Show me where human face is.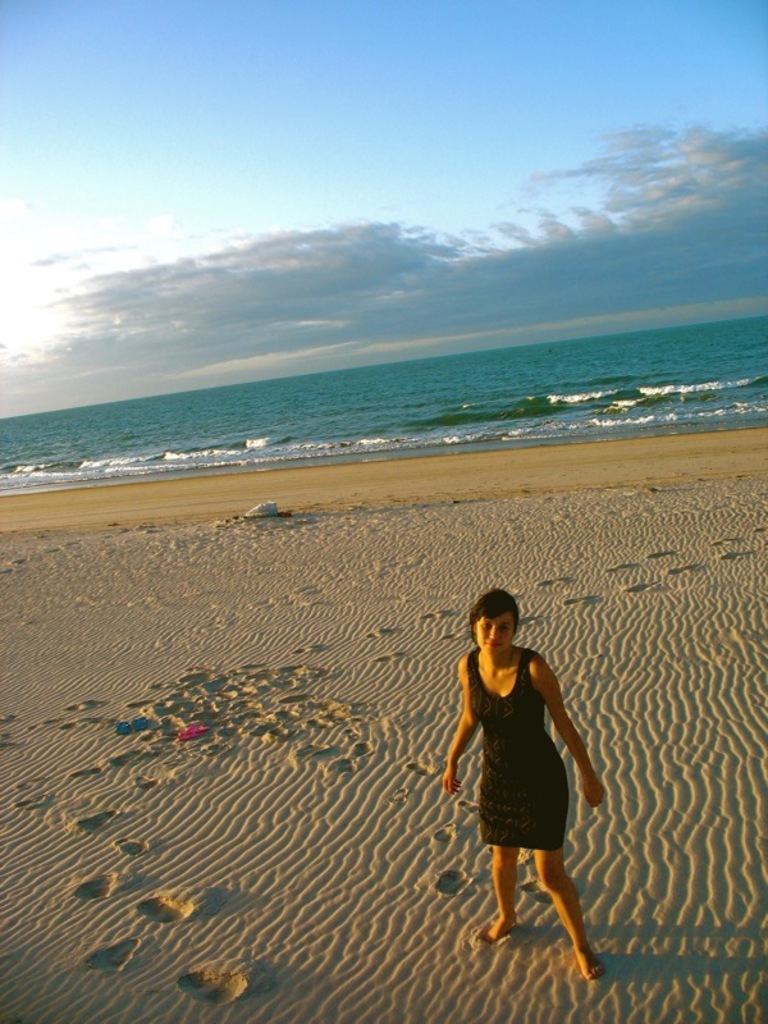
human face is at <region>476, 614, 512, 655</region>.
